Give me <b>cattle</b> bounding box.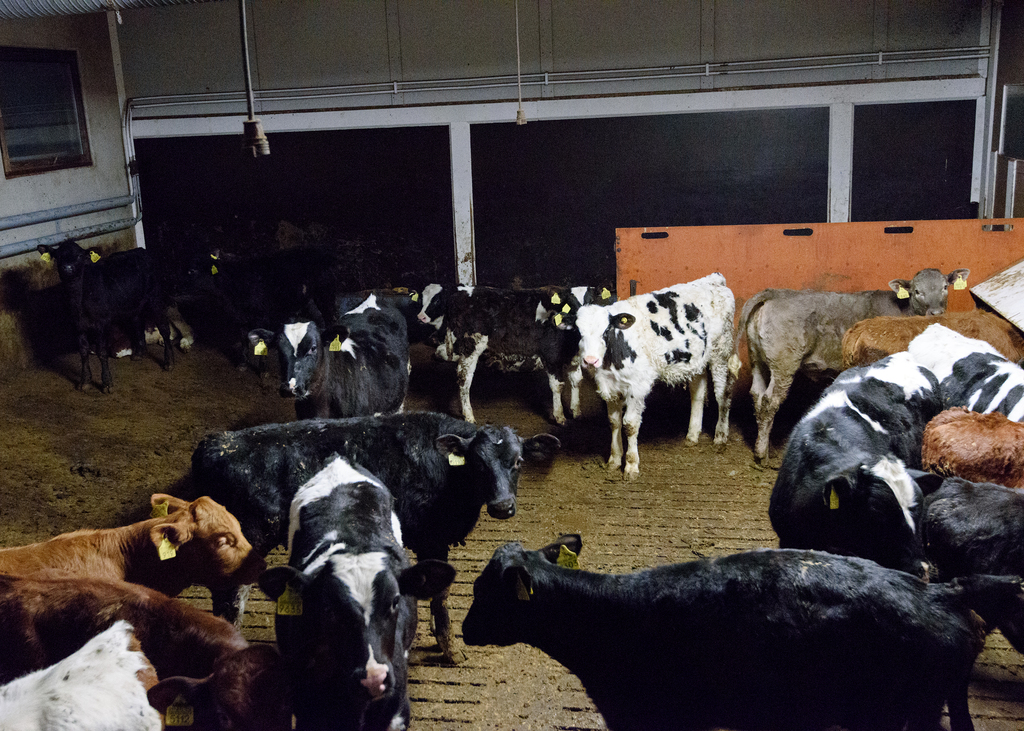
BBox(898, 325, 1023, 420).
